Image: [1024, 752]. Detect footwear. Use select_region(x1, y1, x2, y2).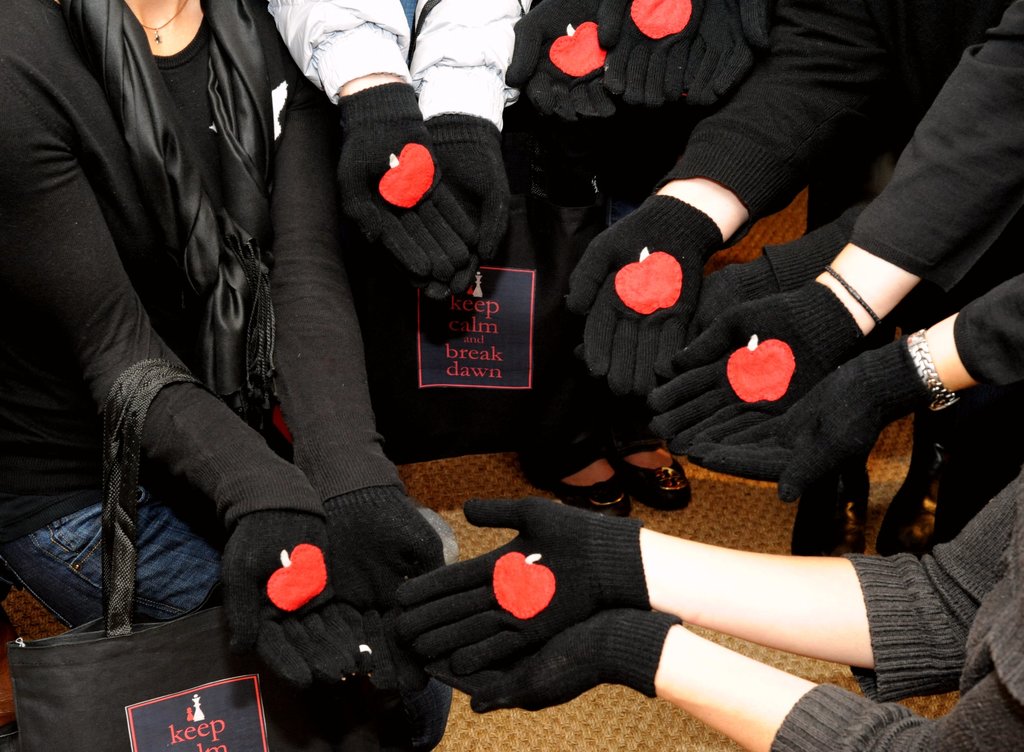
select_region(524, 451, 627, 517).
